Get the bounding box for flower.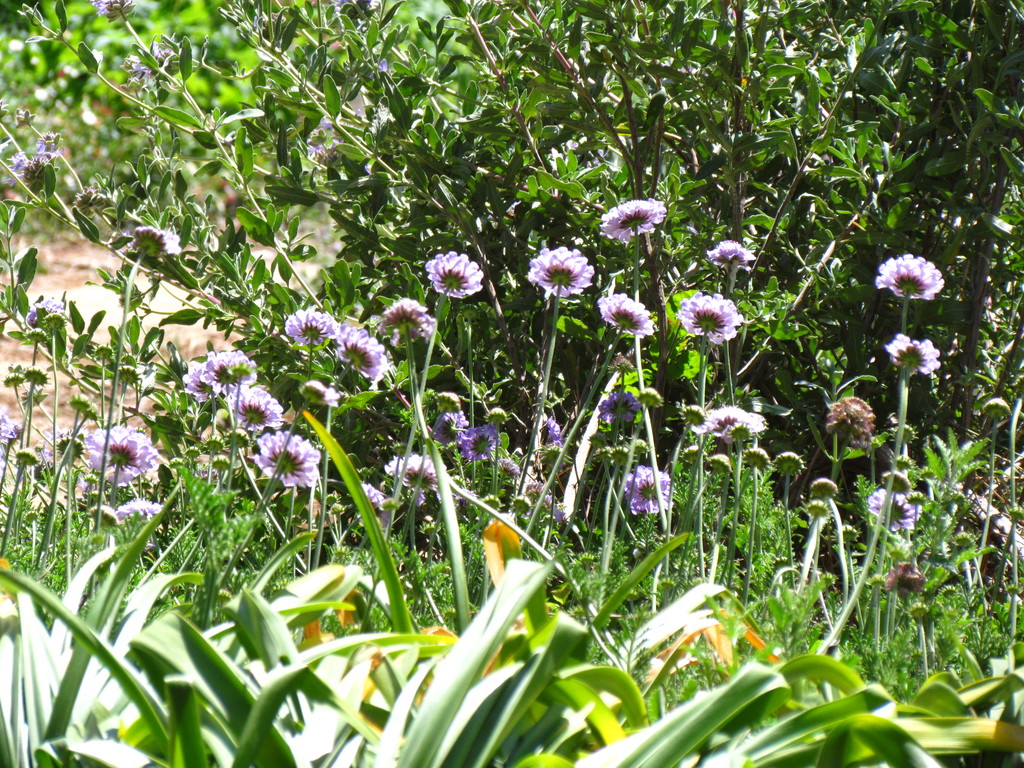
left=119, top=498, right=164, bottom=519.
